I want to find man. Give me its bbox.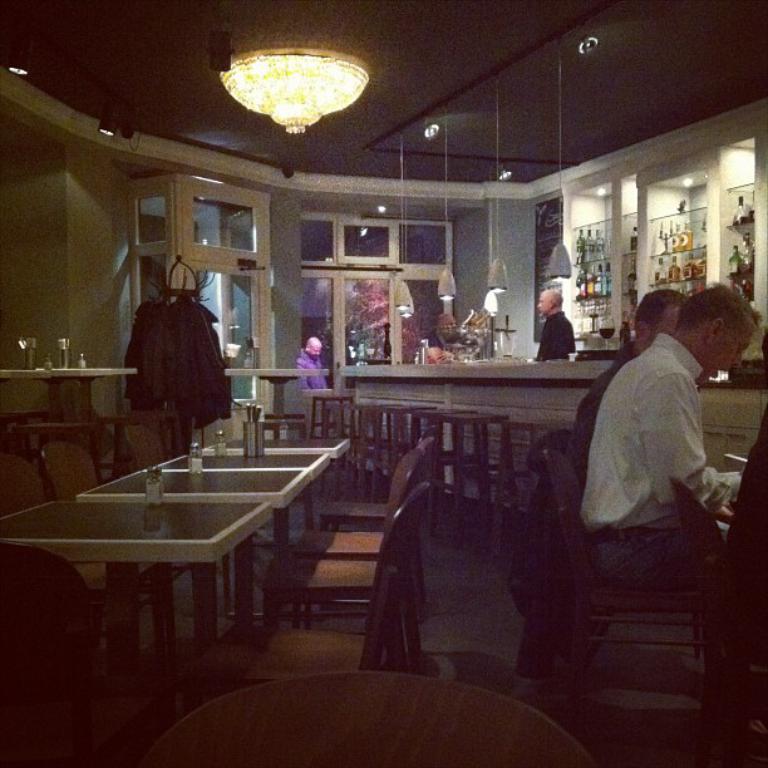
rect(296, 338, 326, 392).
